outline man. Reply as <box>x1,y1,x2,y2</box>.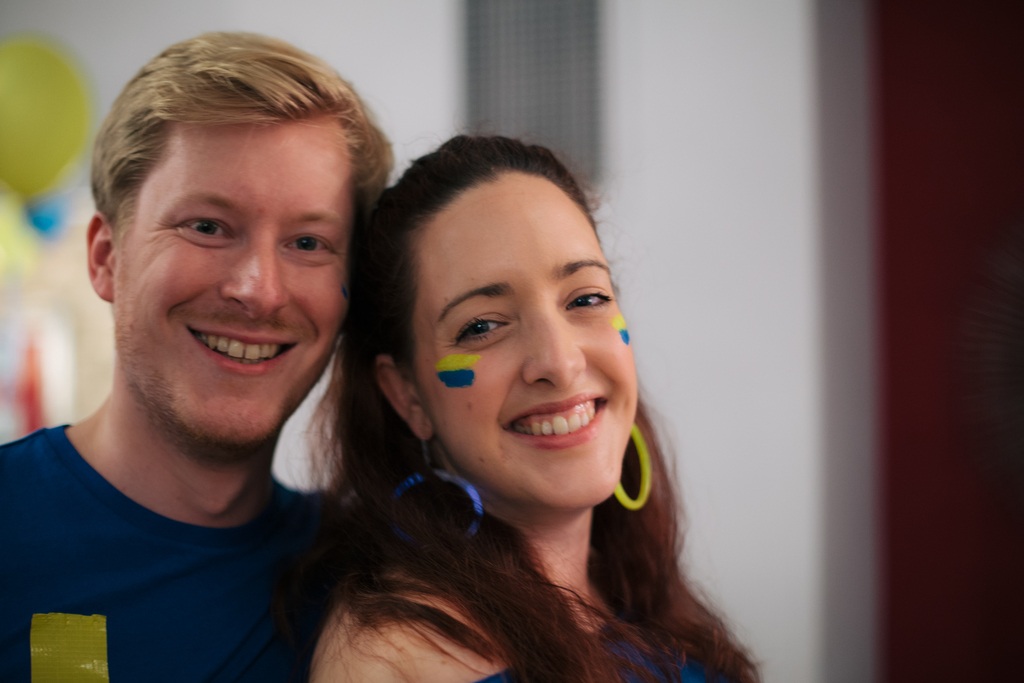
<box>0,28,476,682</box>.
